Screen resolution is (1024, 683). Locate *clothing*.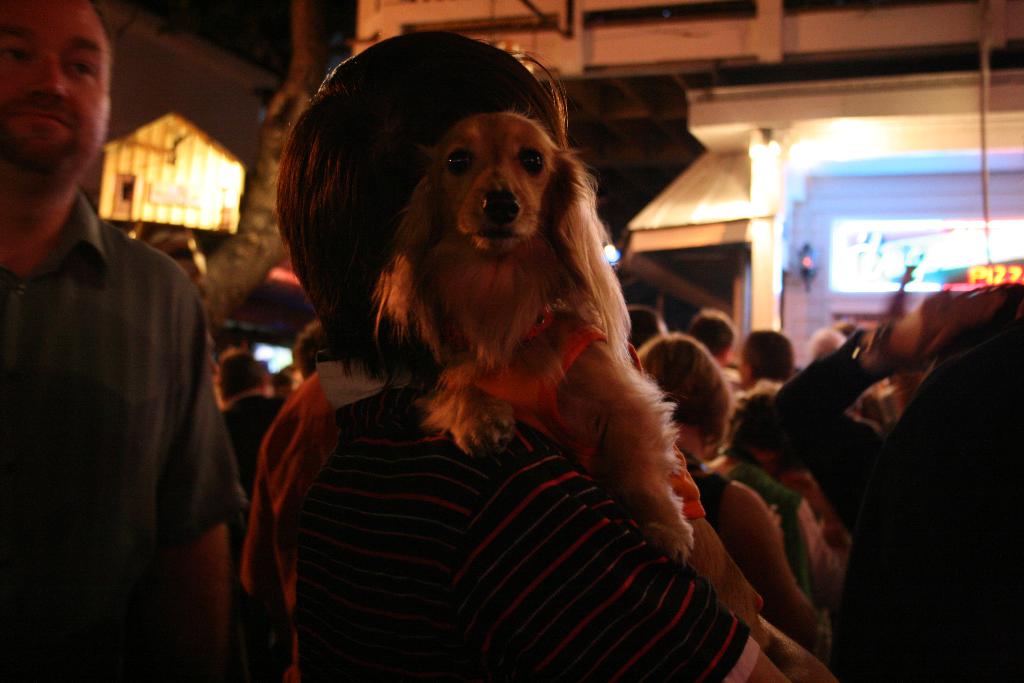
bbox=(249, 343, 765, 682).
